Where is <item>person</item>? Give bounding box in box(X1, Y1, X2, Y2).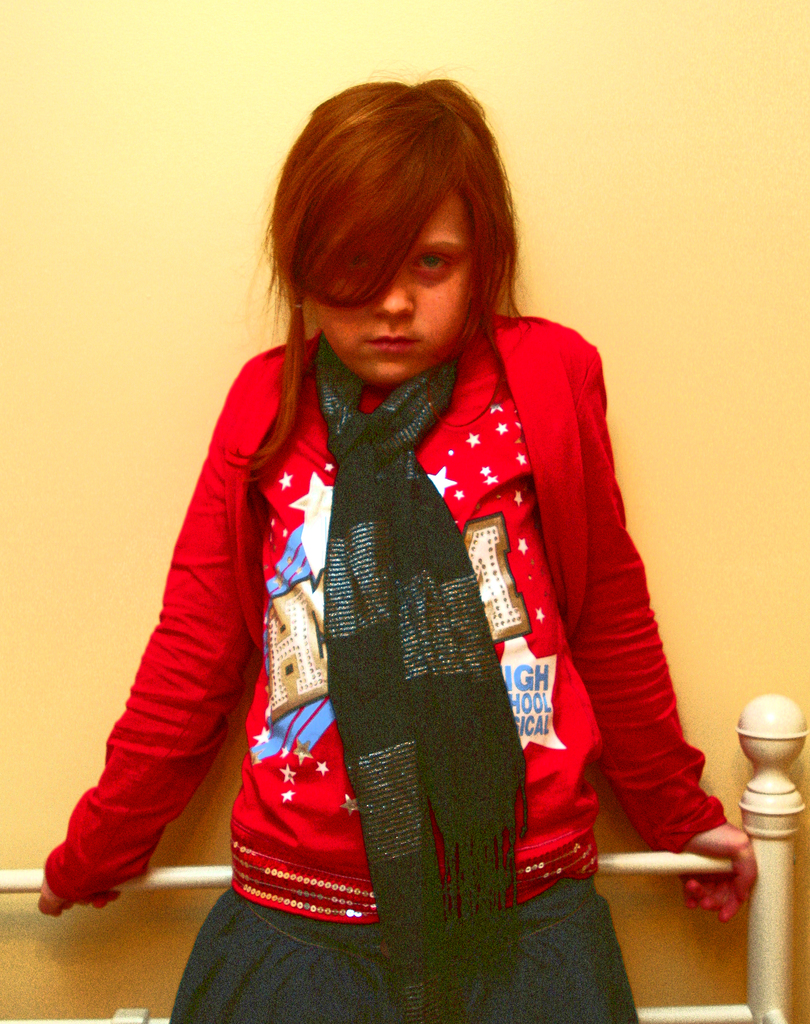
box(35, 80, 754, 1023).
